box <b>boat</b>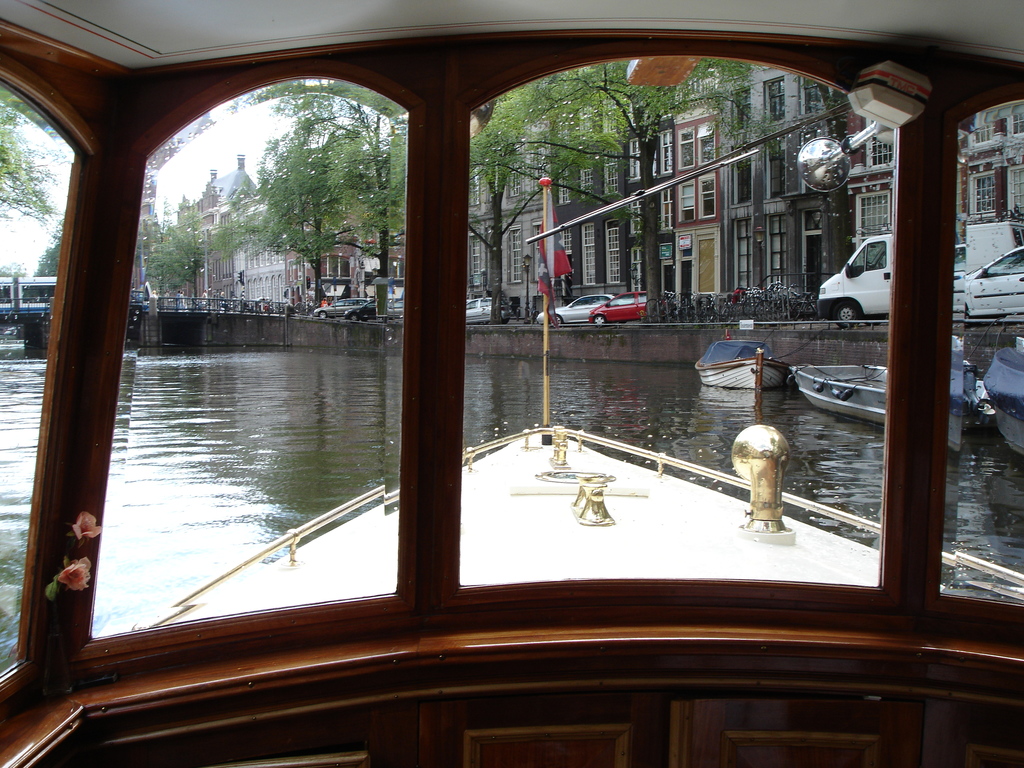
785,349,904,433
